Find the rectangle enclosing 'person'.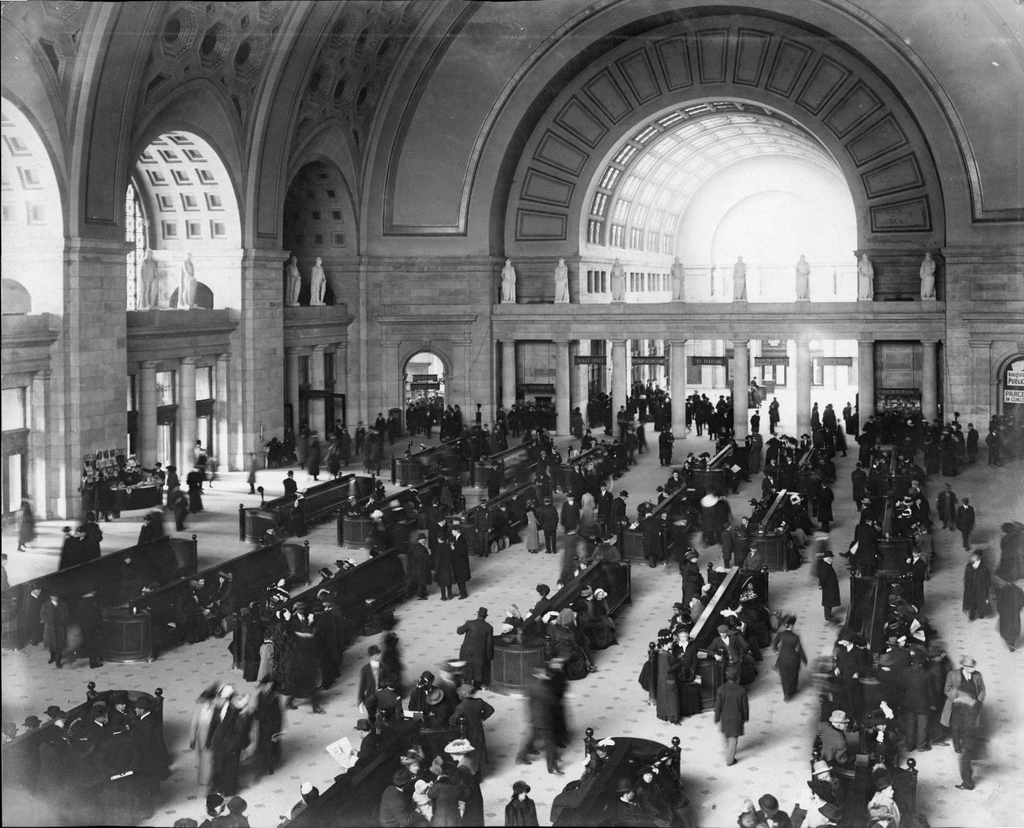
310, 432, 323, 482.
